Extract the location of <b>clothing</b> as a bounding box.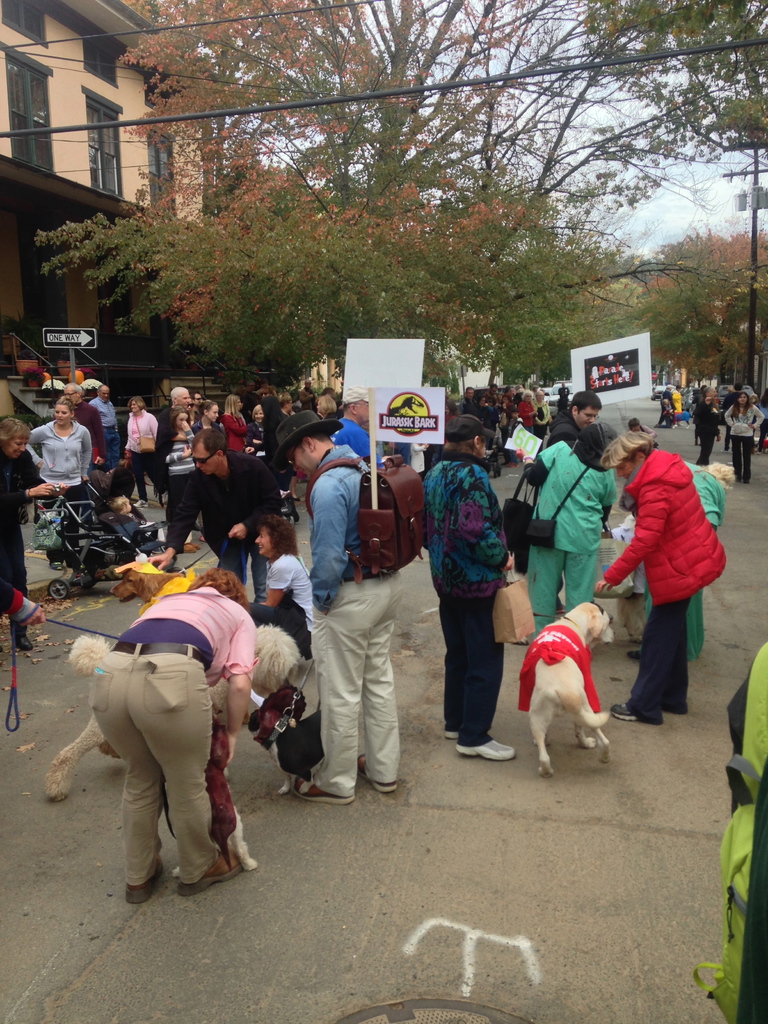
{"left": 600, "top": 449, "right": 721, "bottom": 727}.
